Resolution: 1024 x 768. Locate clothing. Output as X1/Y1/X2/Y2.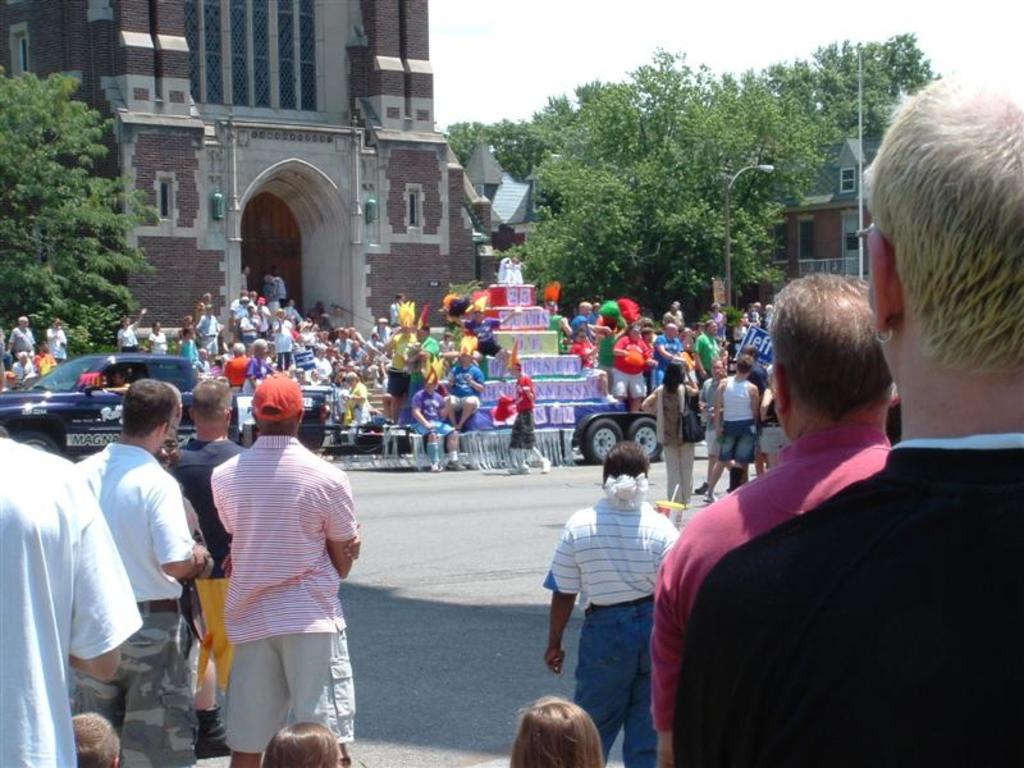
73/438/188/767.
